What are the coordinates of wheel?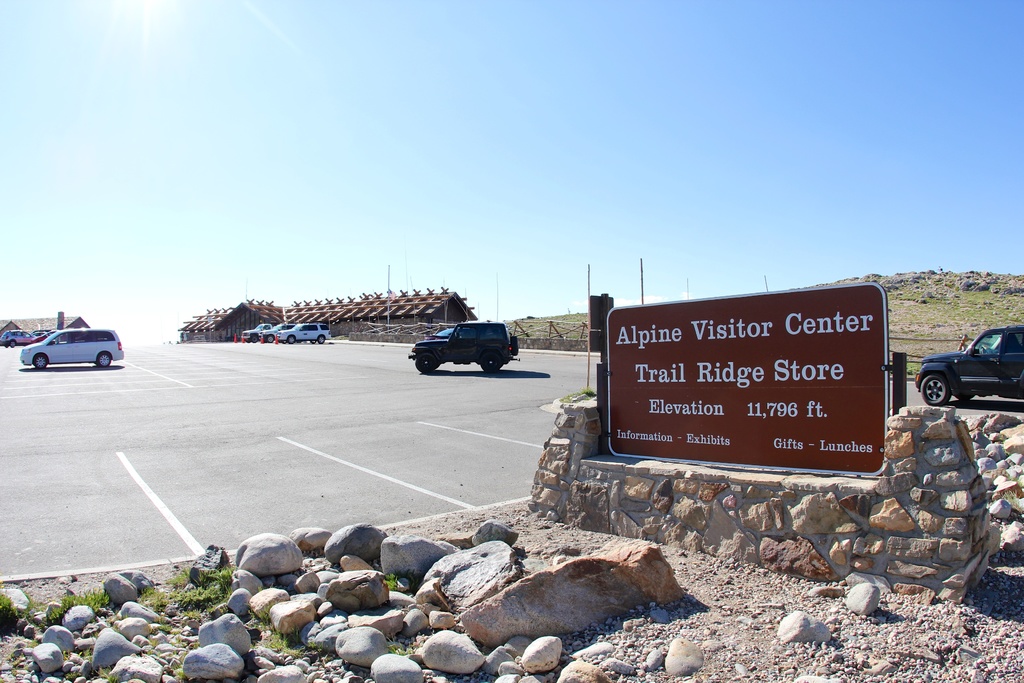
[289, 334, 295, 343].
